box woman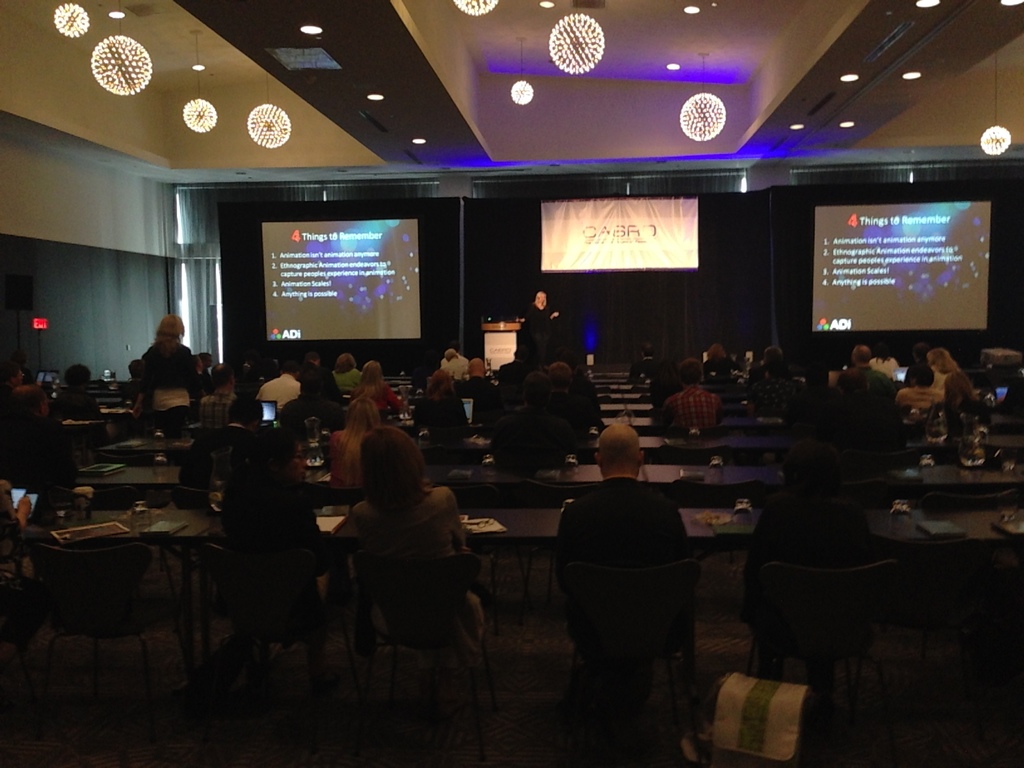
left=314, top=415, right=481, bottom=686
